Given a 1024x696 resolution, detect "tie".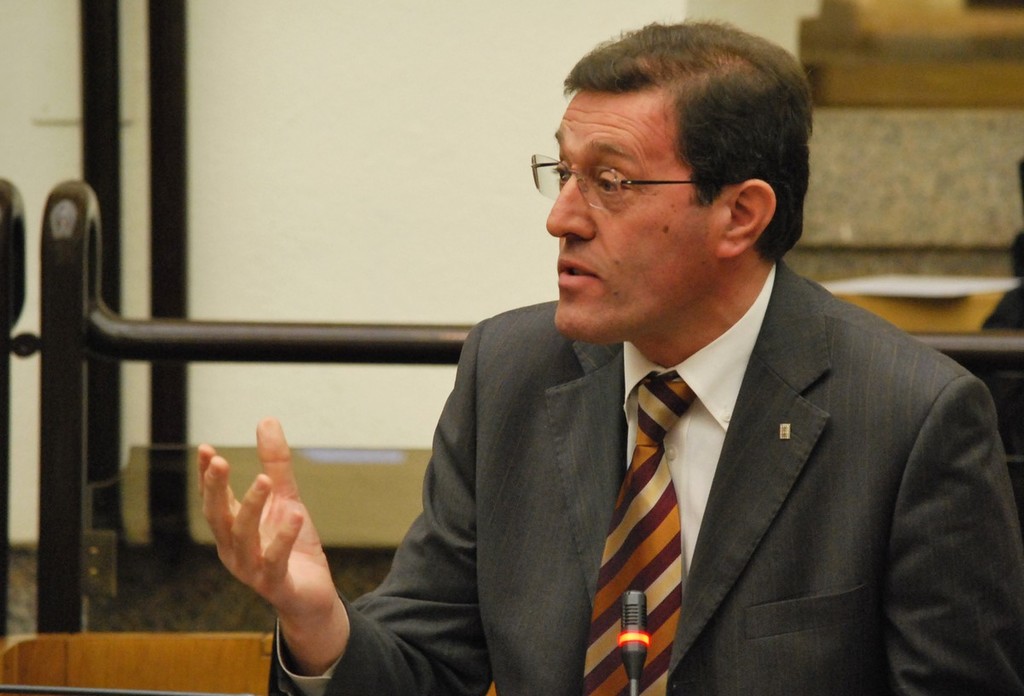
BBox(581, 370, 690, 694).
